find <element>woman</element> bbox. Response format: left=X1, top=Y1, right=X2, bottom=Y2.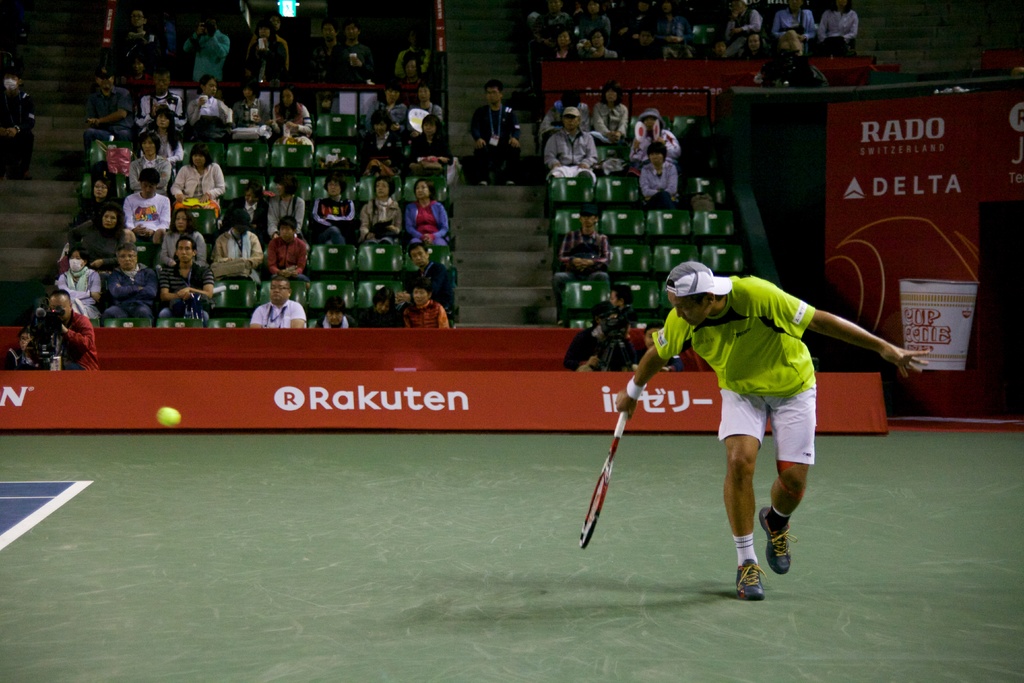
left=93, top=179, right=108, bottom=201.
